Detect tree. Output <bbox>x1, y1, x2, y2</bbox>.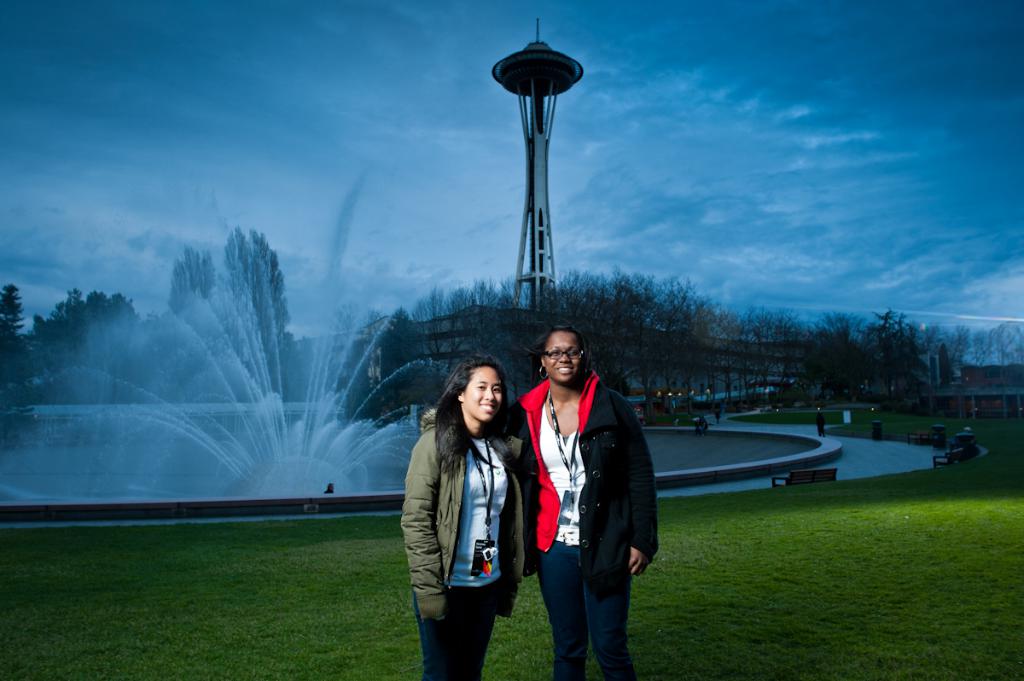
<bbox>22, 288, 159, 405</bbox>.
